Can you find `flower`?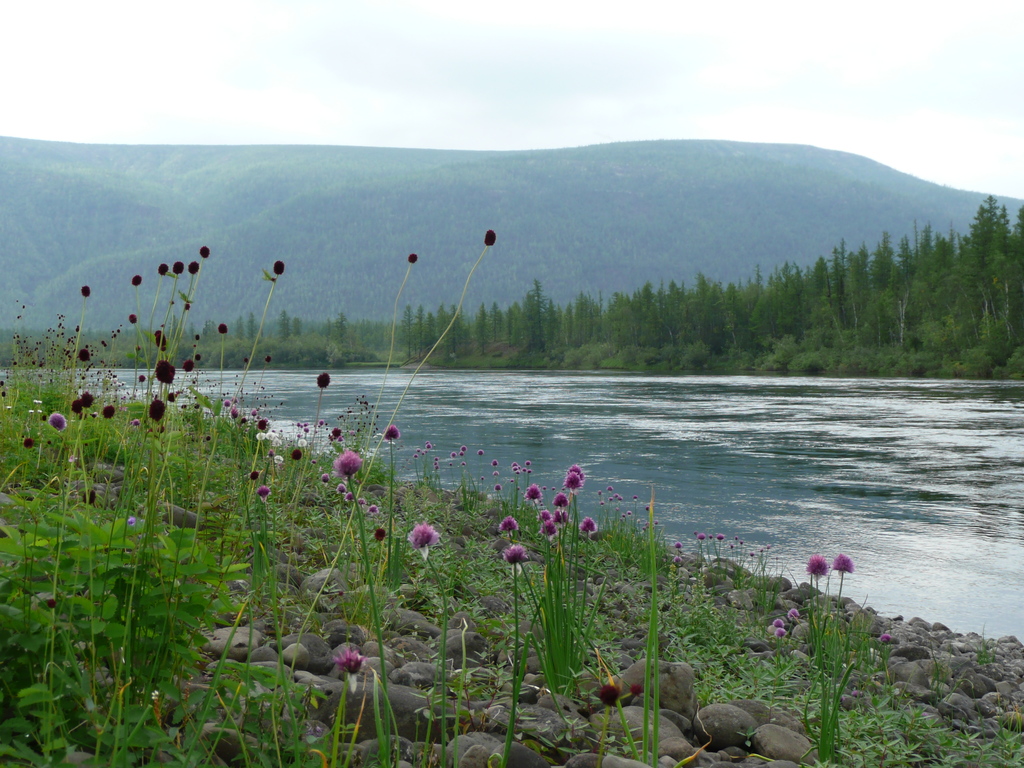
Yes, bounding box: <box>291,448,304,462</box>.
